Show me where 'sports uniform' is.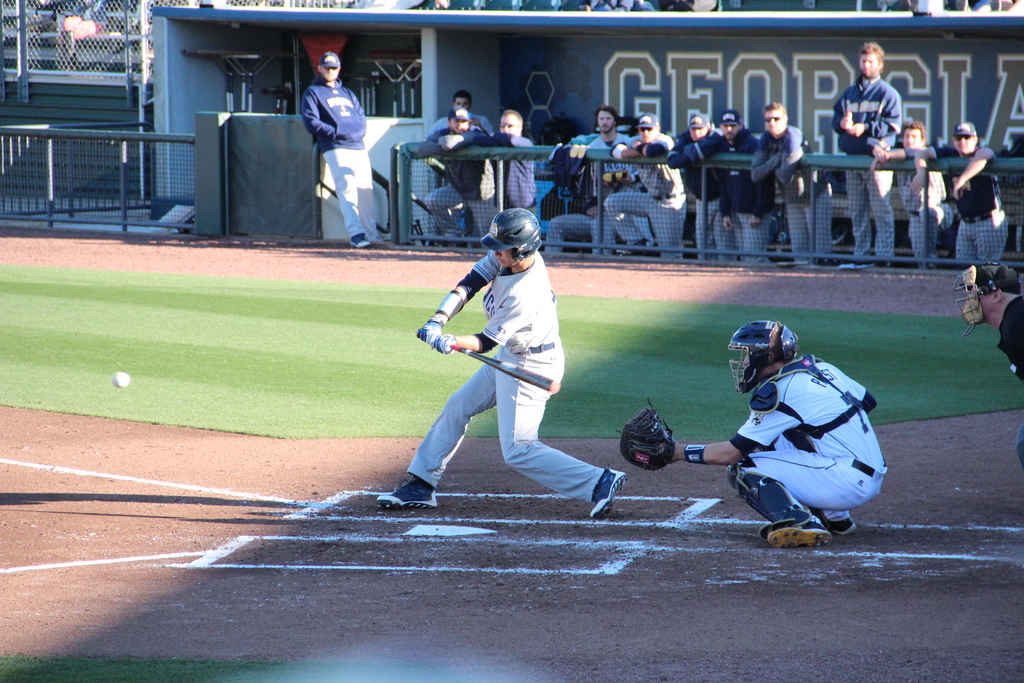
'sports uniform' is at {"x1": 298, "y1": 60, "x2": 376, "y2": 250}.
